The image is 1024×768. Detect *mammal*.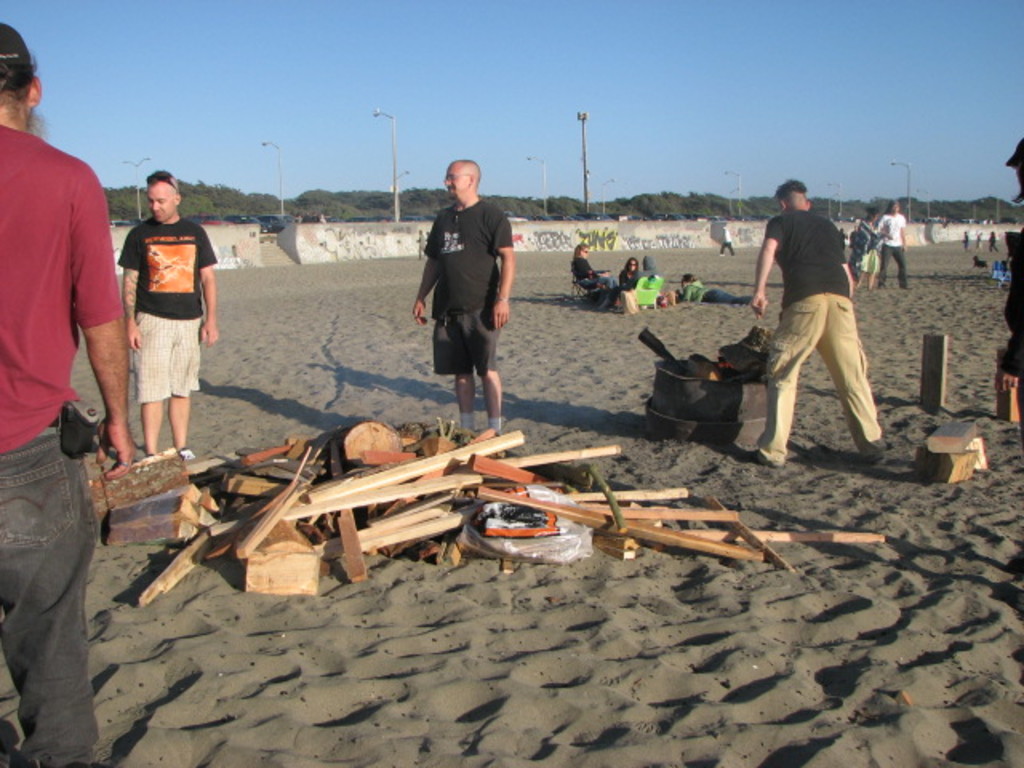
Detection: [left=680, top=270, right=757, bottom=304].
